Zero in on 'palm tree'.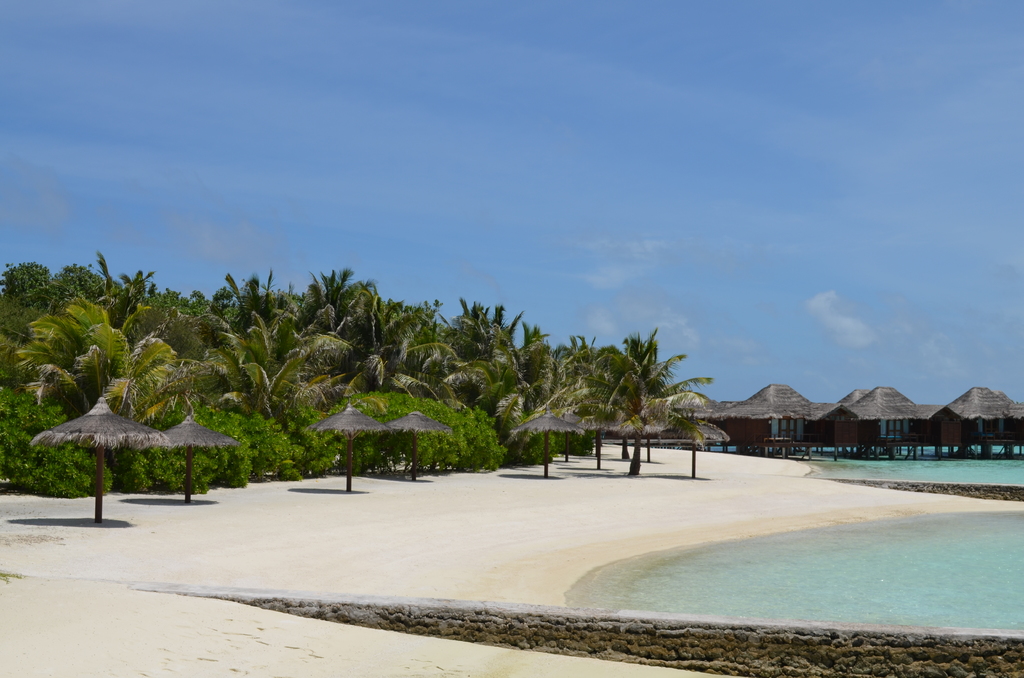
Zeroed in: detection(291, 295, 413, 421).
